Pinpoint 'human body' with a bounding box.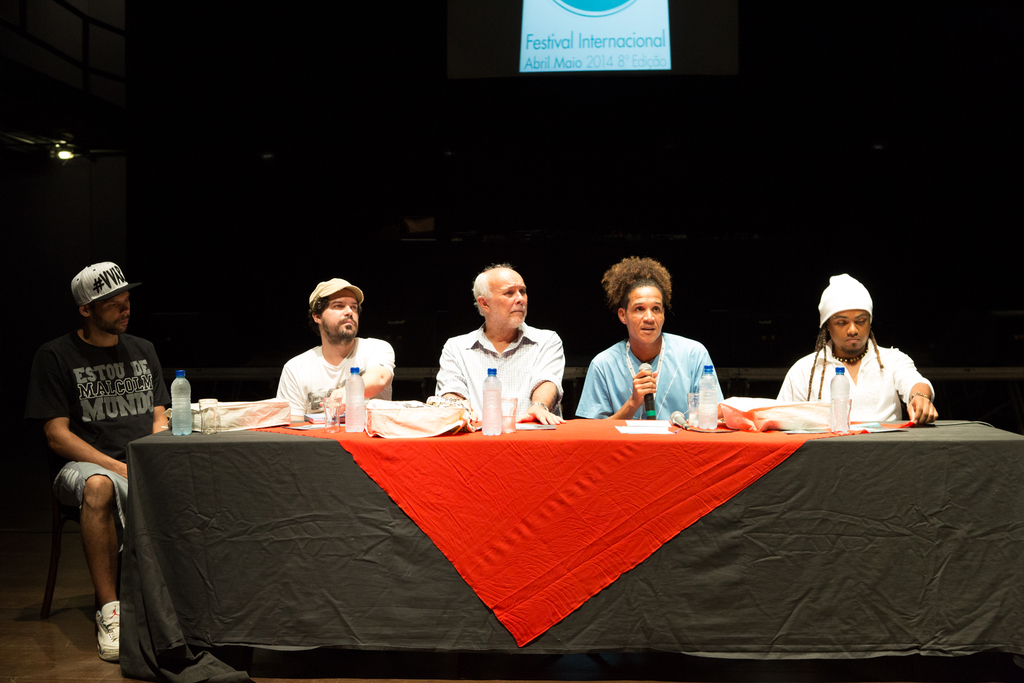
l=29, t=260, r=151, b=639.
